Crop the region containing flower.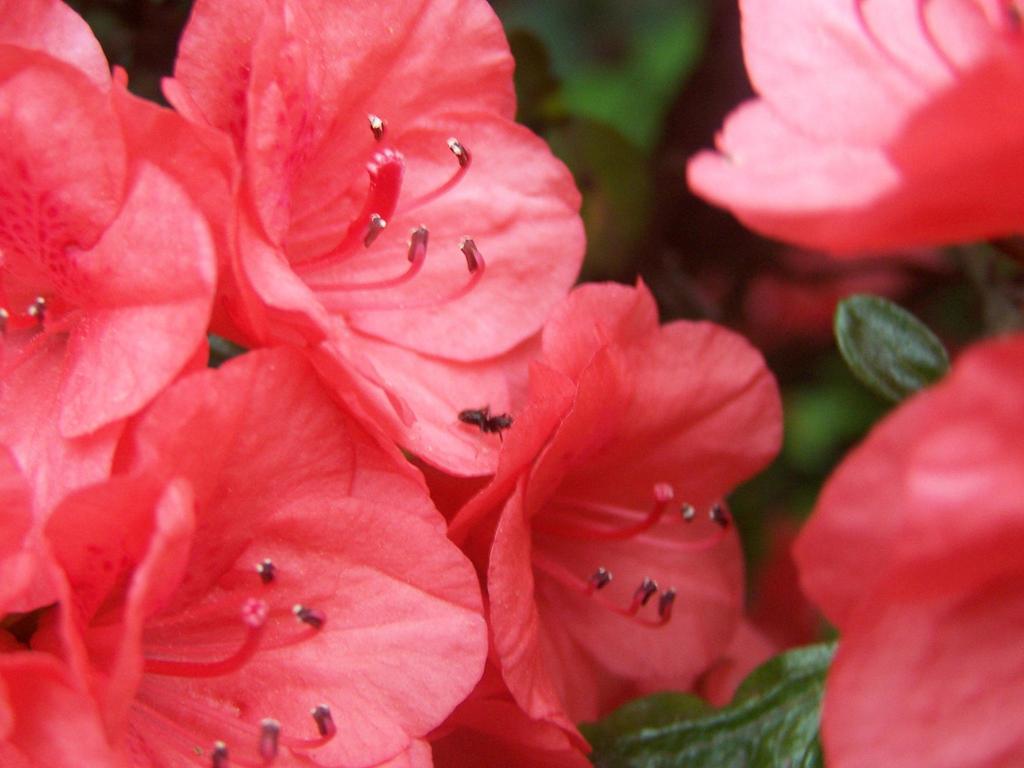
Crop region: (left=110, top=0, right=589, bottom=481).
